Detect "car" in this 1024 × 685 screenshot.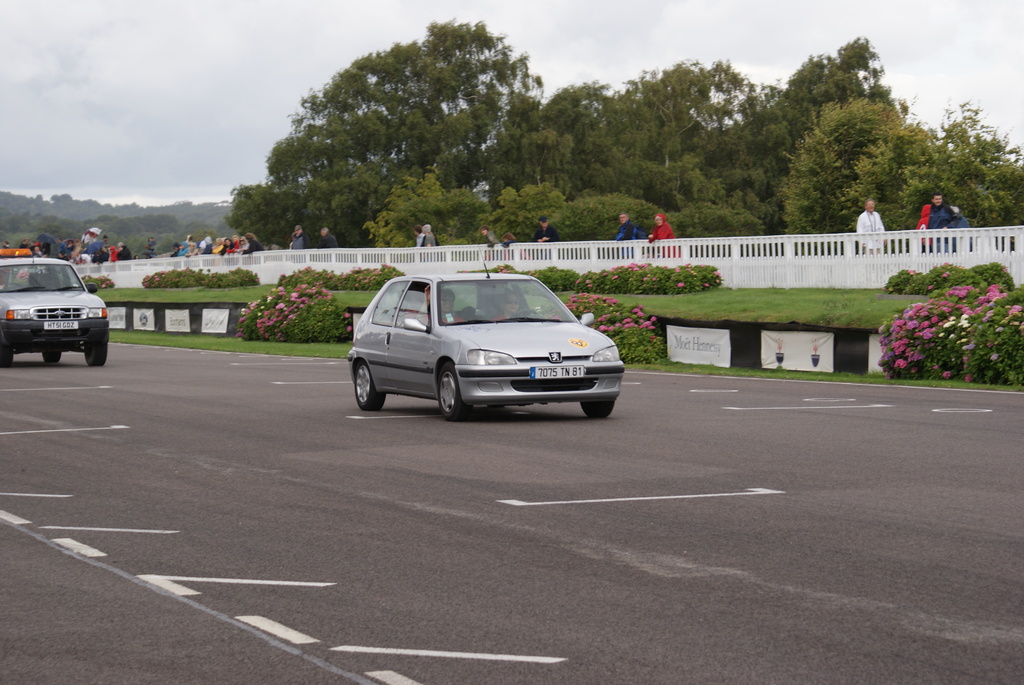
Detection: bbox=[339, 258, 629, 421].
